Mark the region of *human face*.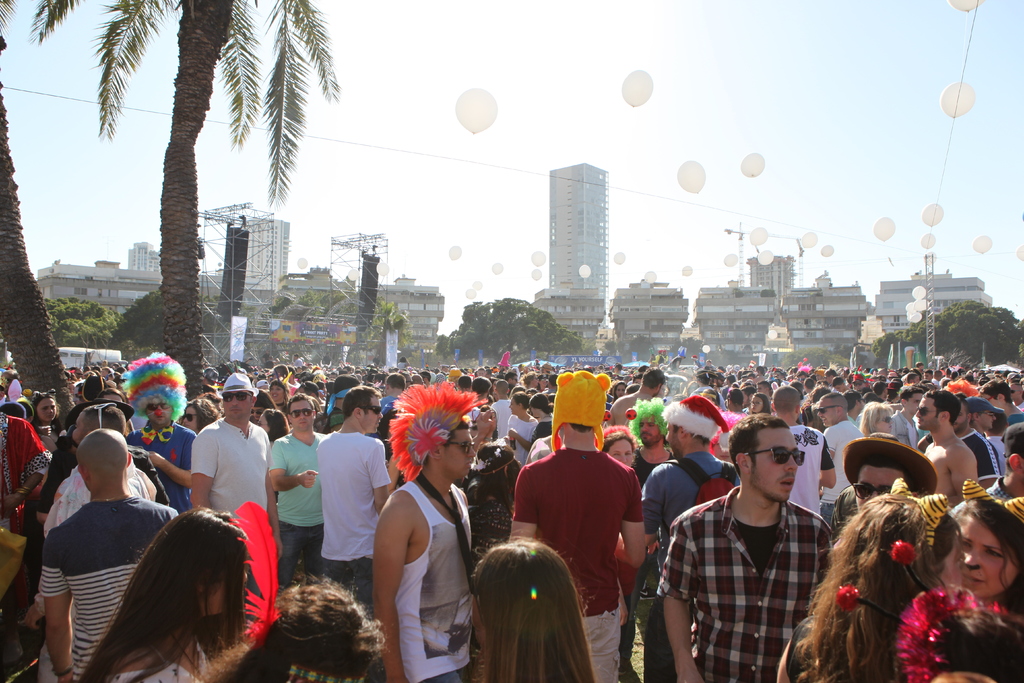
Region: locate(223, 393, 250, 420).
